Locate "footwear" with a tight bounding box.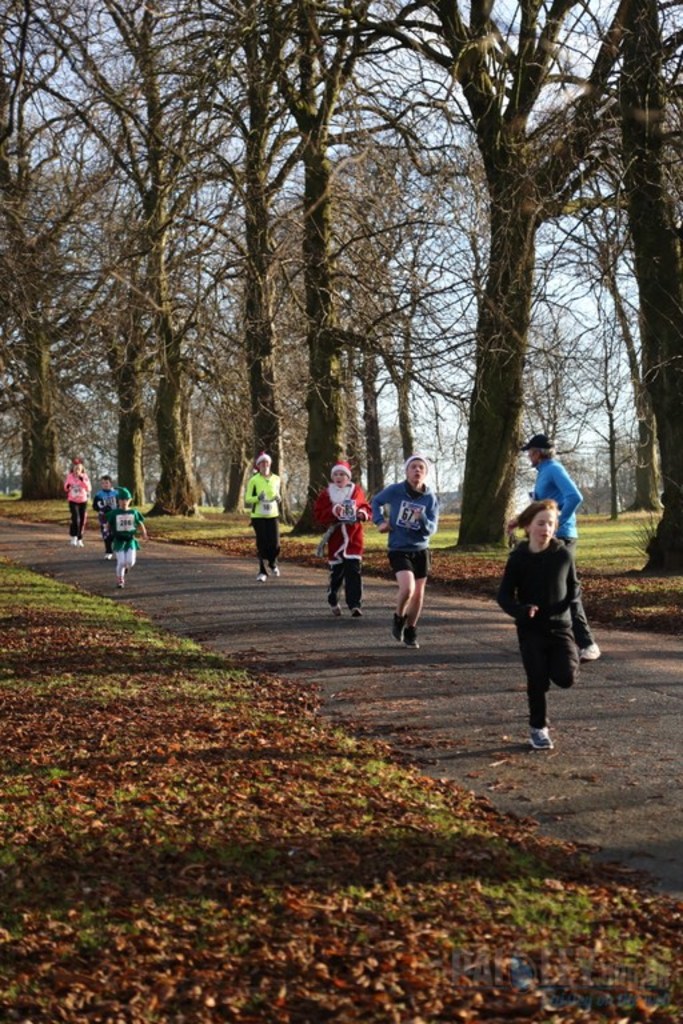
region(524, 724, 551, 751).
